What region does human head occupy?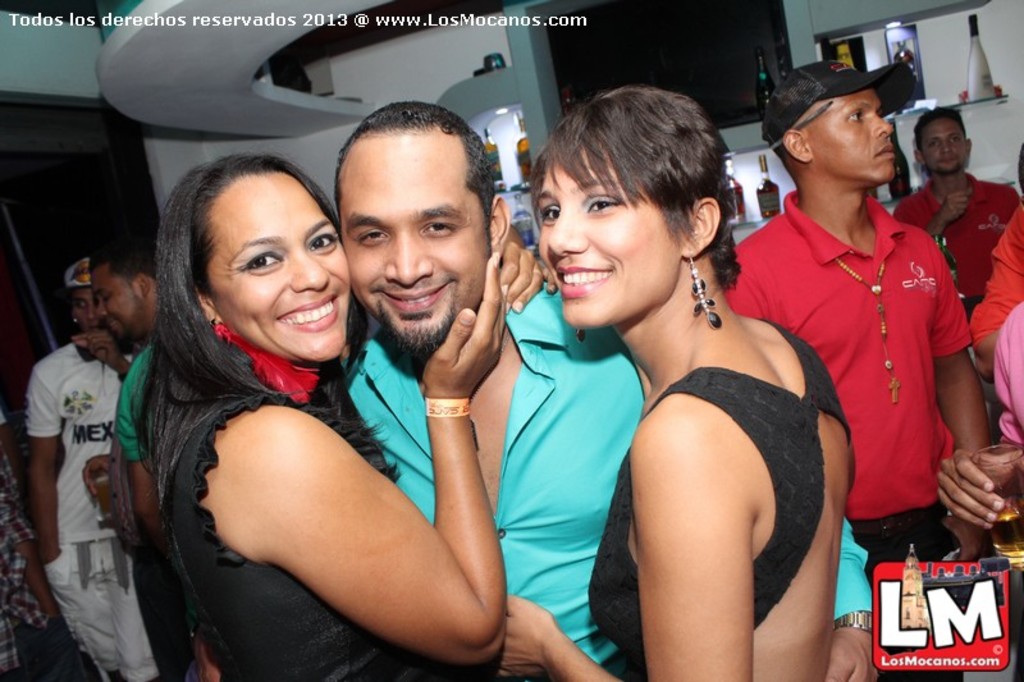
bbox(911, 109, 978, 179).
